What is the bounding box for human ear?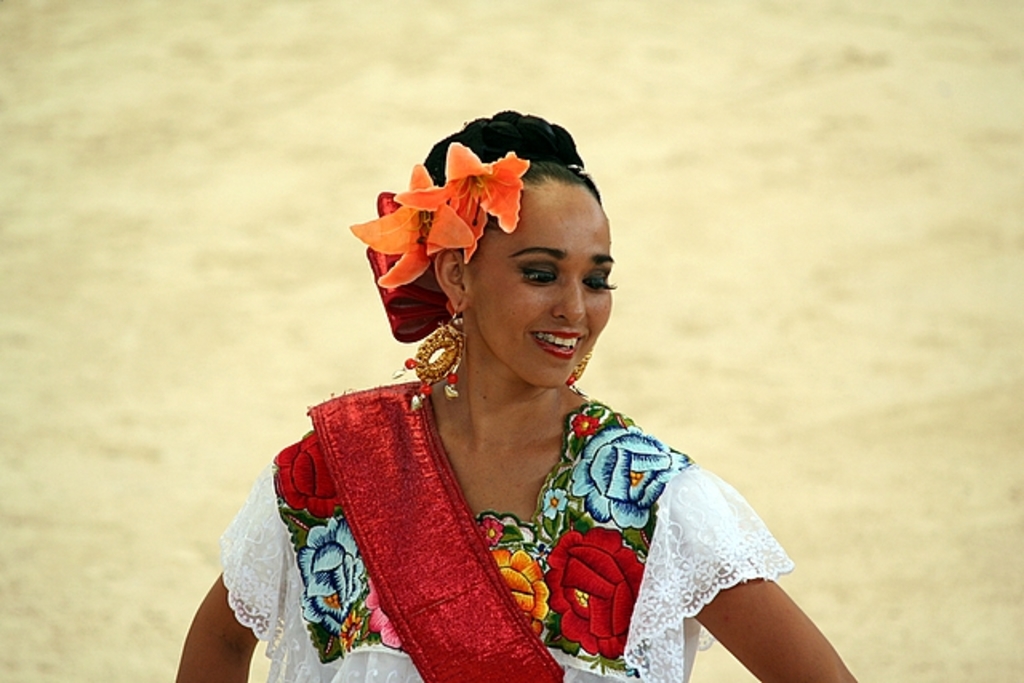
(x1=435, y1=245, x2=469, y2=312).
